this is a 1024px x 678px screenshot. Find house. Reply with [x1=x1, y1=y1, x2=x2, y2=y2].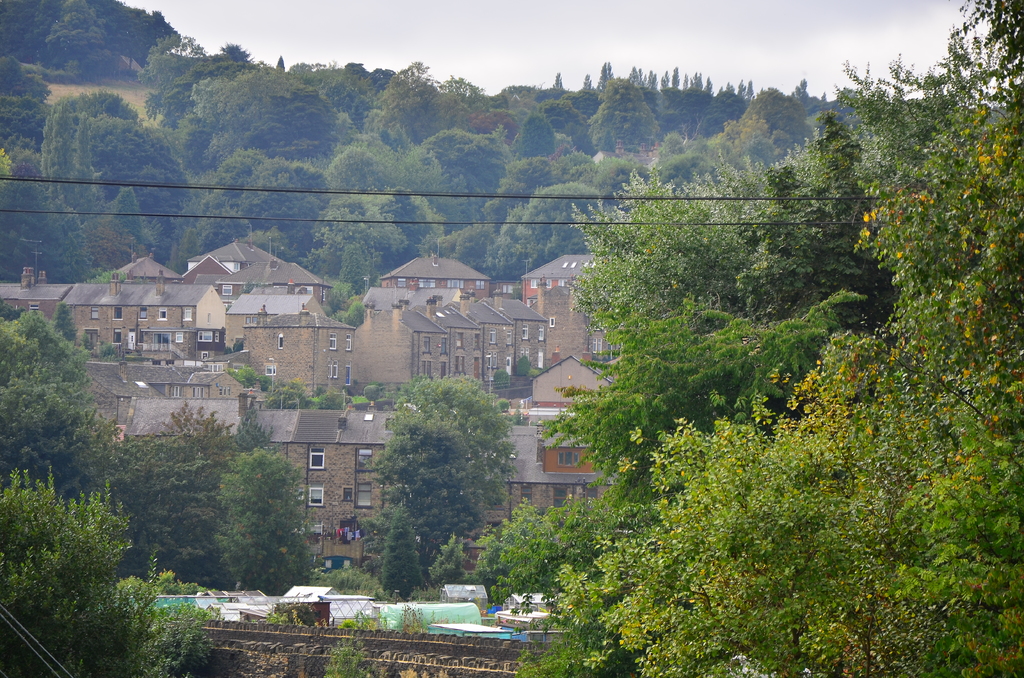
[x1=483, y1=400, x2=599, y2=529].
